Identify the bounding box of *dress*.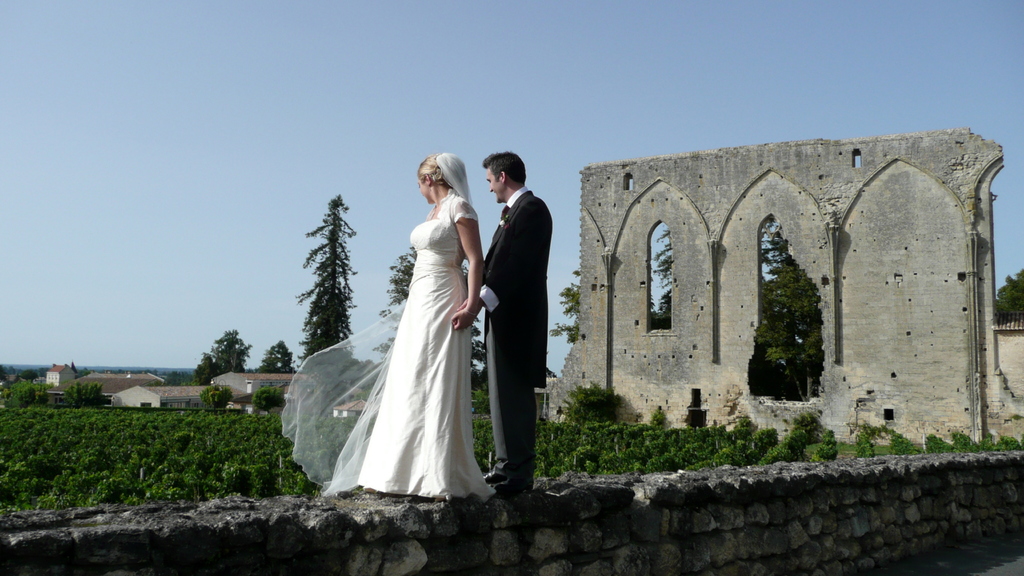
<bbox>278, 154, 497, 508</bbox>.
